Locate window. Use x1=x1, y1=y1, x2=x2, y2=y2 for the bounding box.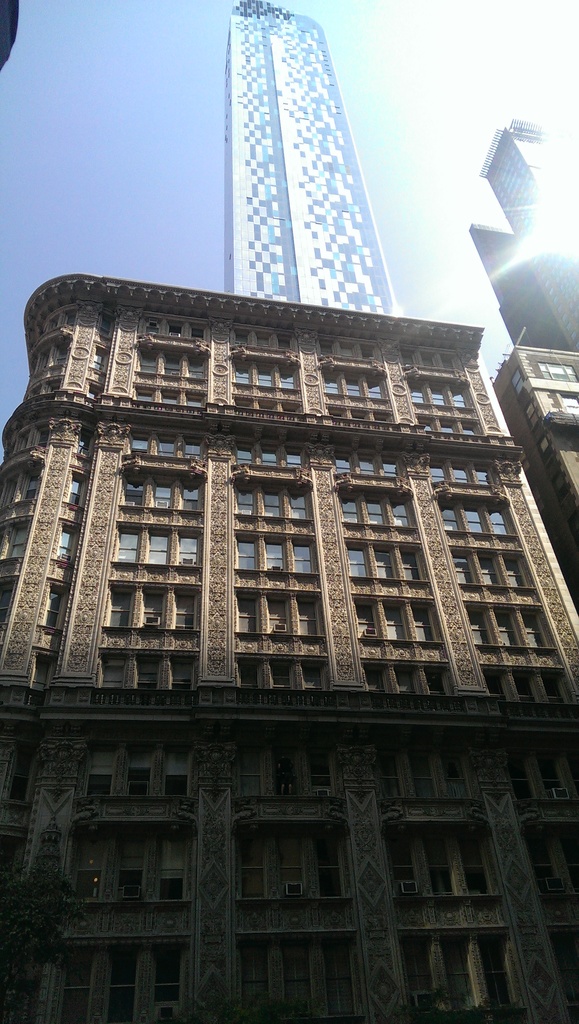
x1=227, y1=357, x2=305, y2=394.
